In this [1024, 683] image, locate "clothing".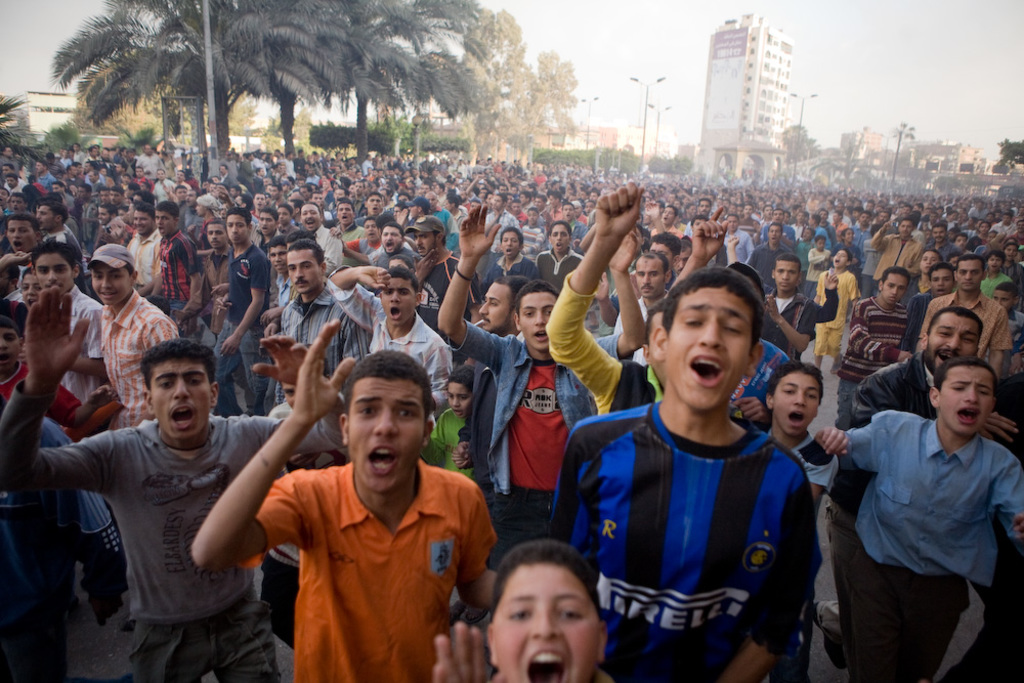
Bounding box: box(536, 251, 585, 297).
